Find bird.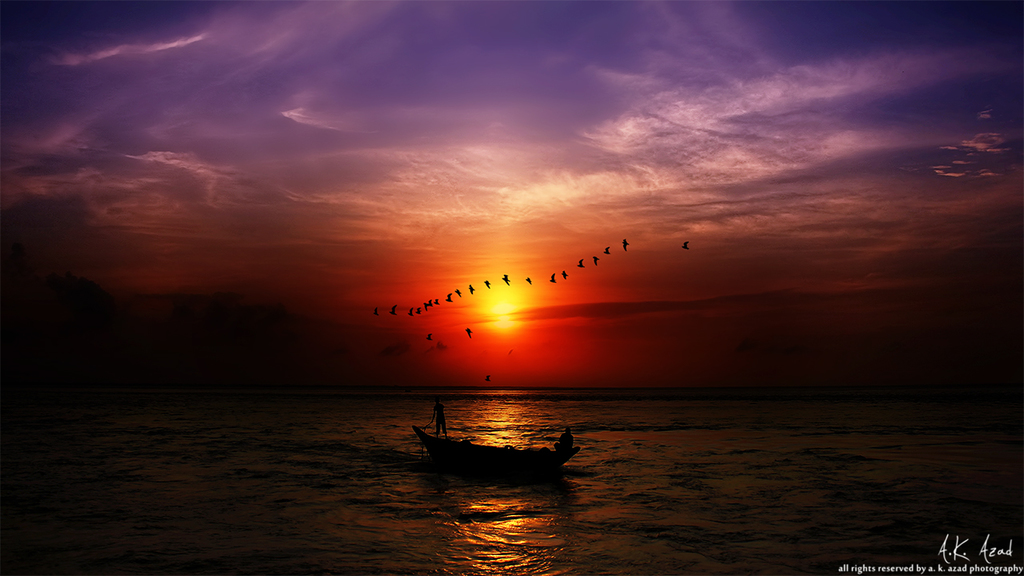
{"left": 452, "top": 288, "right": 466, "bottom": 298}.
